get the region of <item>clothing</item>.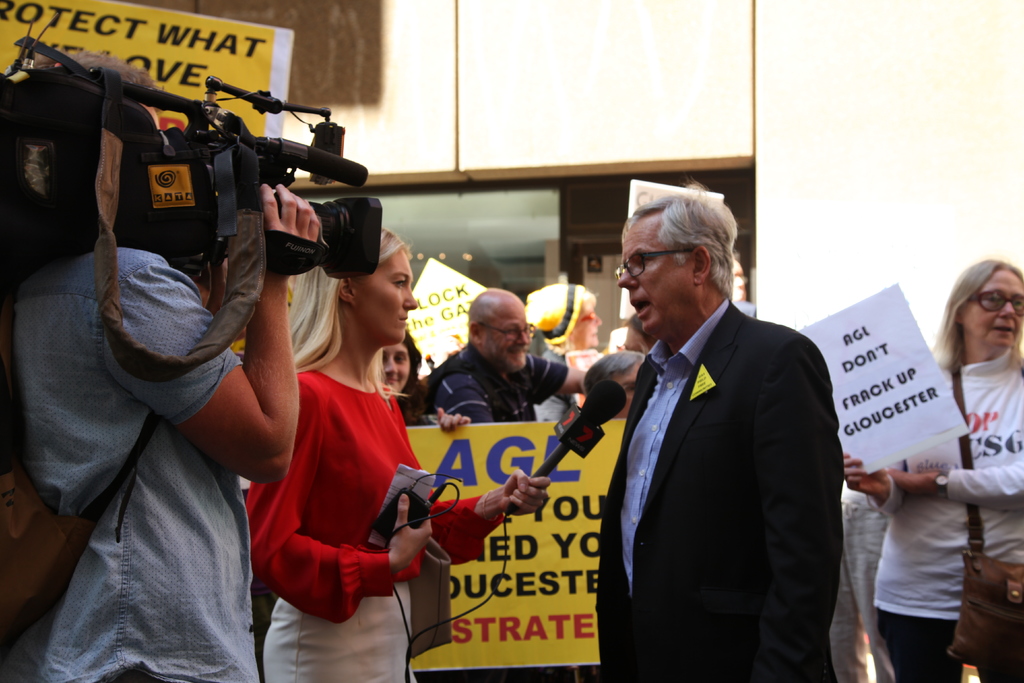
bbox=(416, 331, 570, 427).
